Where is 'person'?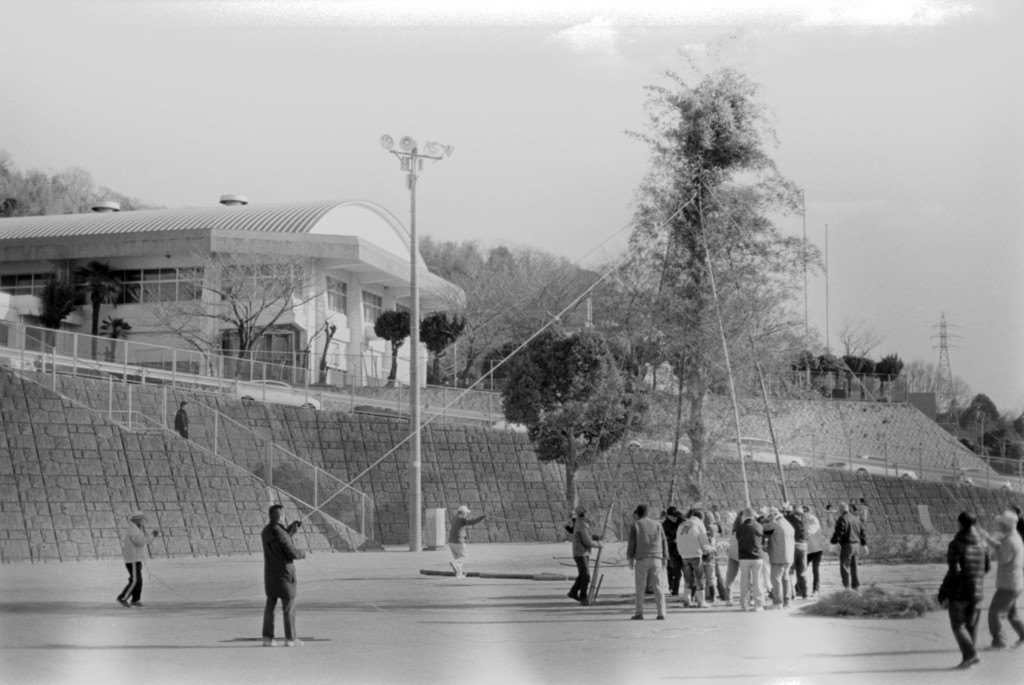
pyautogui.locateOnScreen(934, 502, 988, 670).
